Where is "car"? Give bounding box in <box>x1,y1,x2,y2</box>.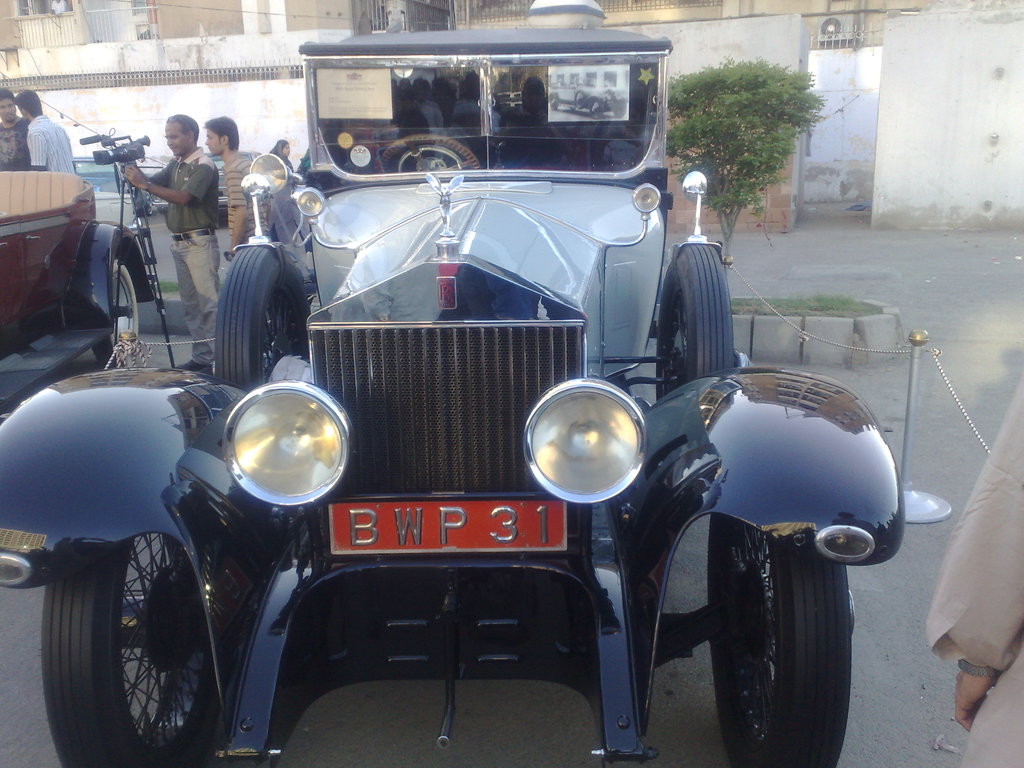
<box>0,29,905,767</box>.
